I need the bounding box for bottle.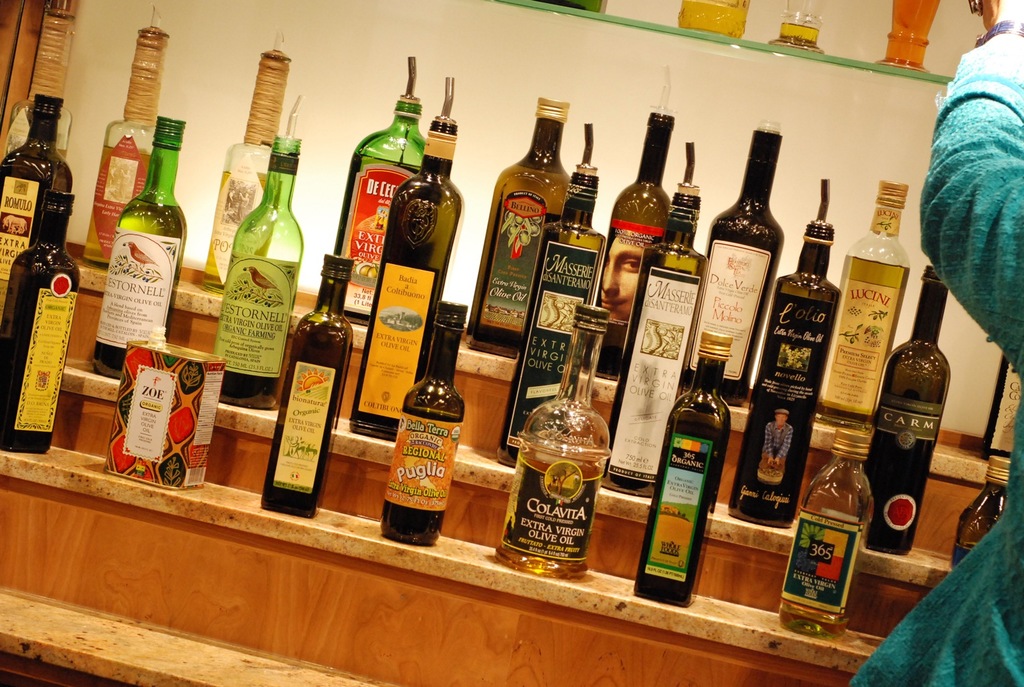
Here it is: 676 0 750 39.
